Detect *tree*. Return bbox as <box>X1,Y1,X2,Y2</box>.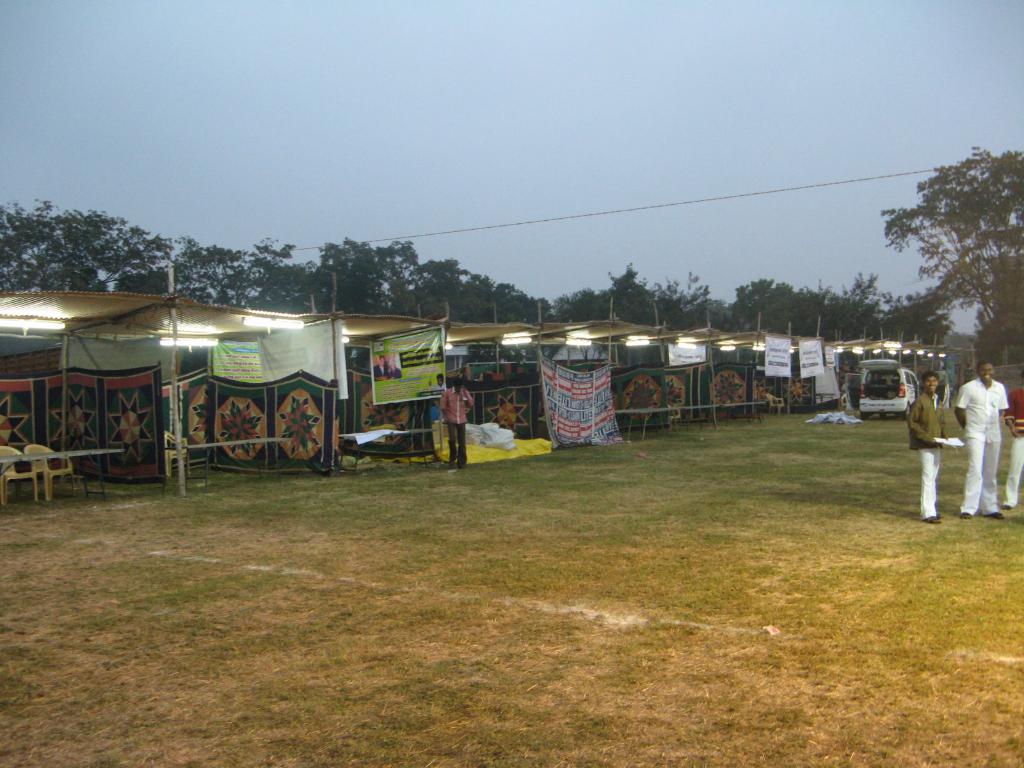
<box>877,138,1023,345</box>.
